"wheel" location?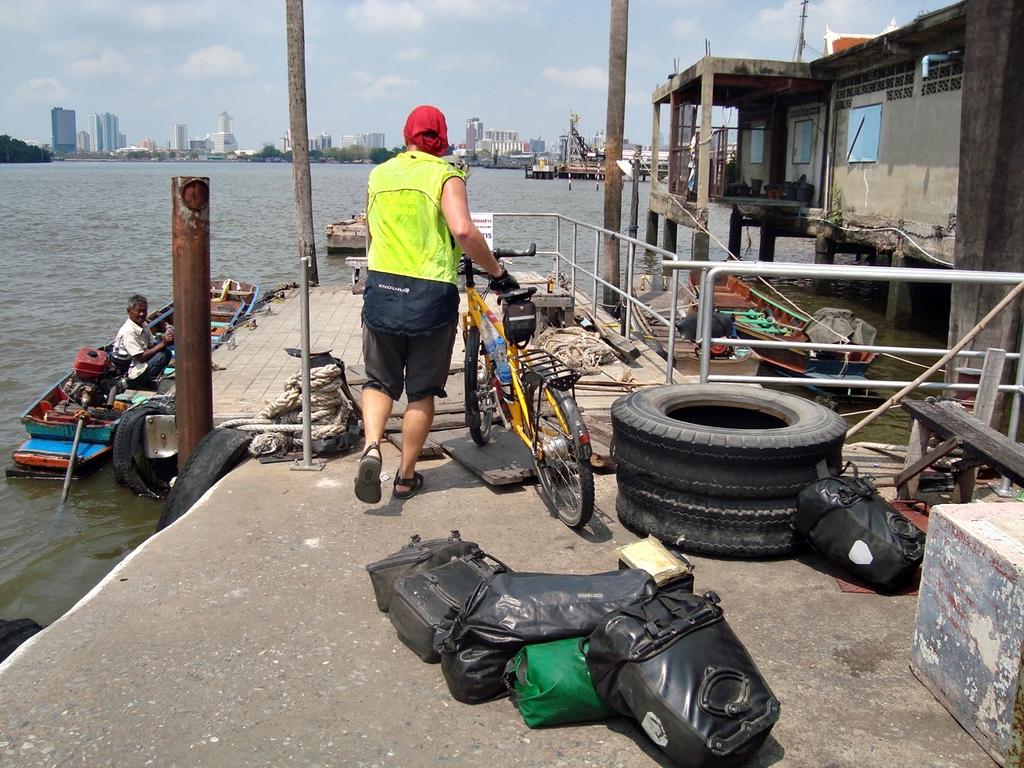
467/322/493/446
